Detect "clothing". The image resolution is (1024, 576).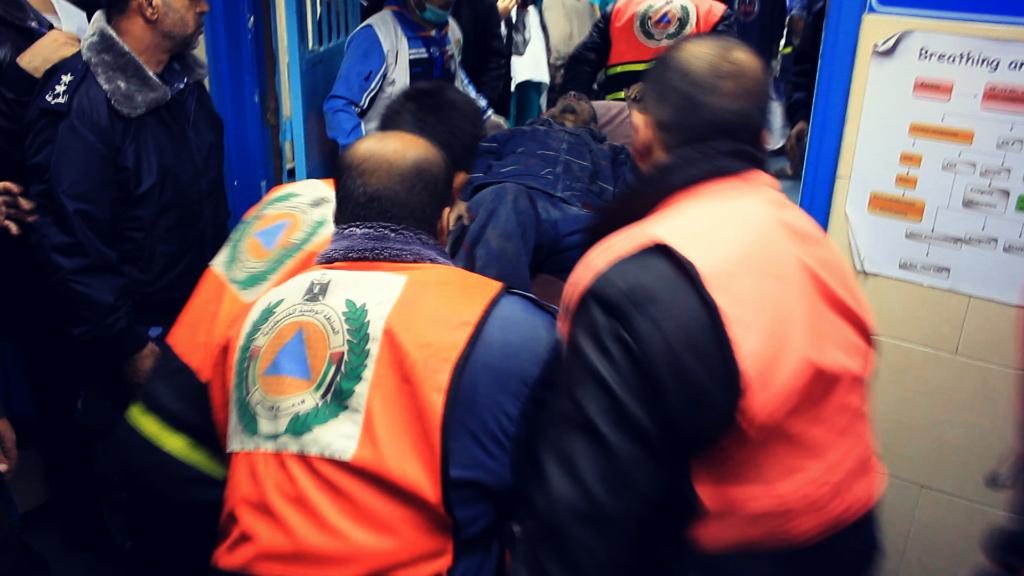
bbox=(510, 164, 885, 575).
